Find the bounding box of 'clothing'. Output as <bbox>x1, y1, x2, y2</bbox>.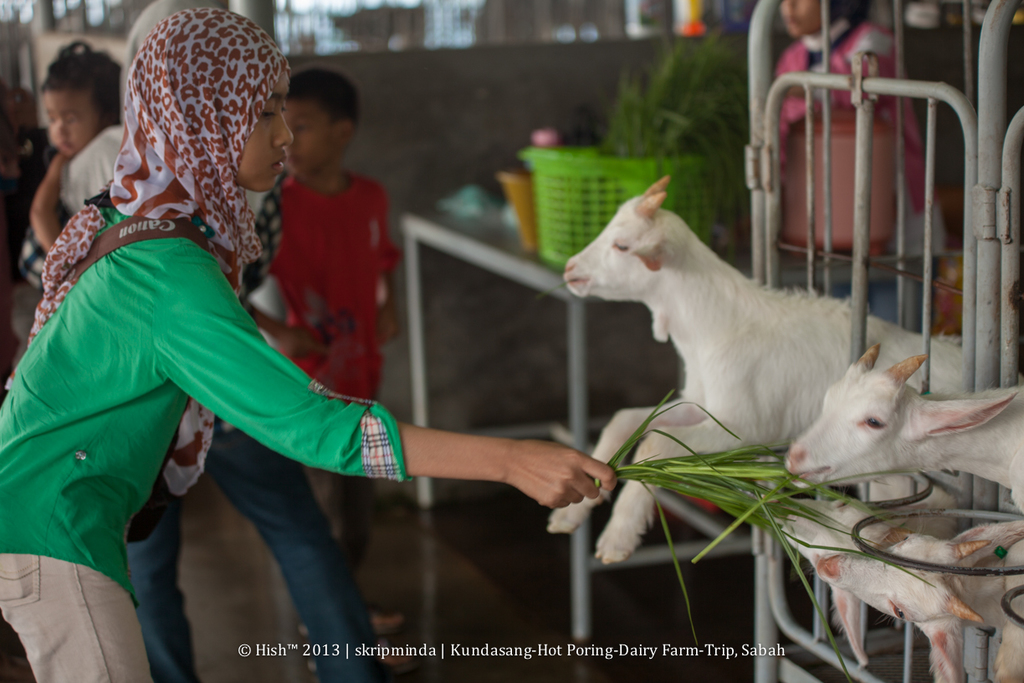
<bbox>271, 161, 394, 573</bbox>.
